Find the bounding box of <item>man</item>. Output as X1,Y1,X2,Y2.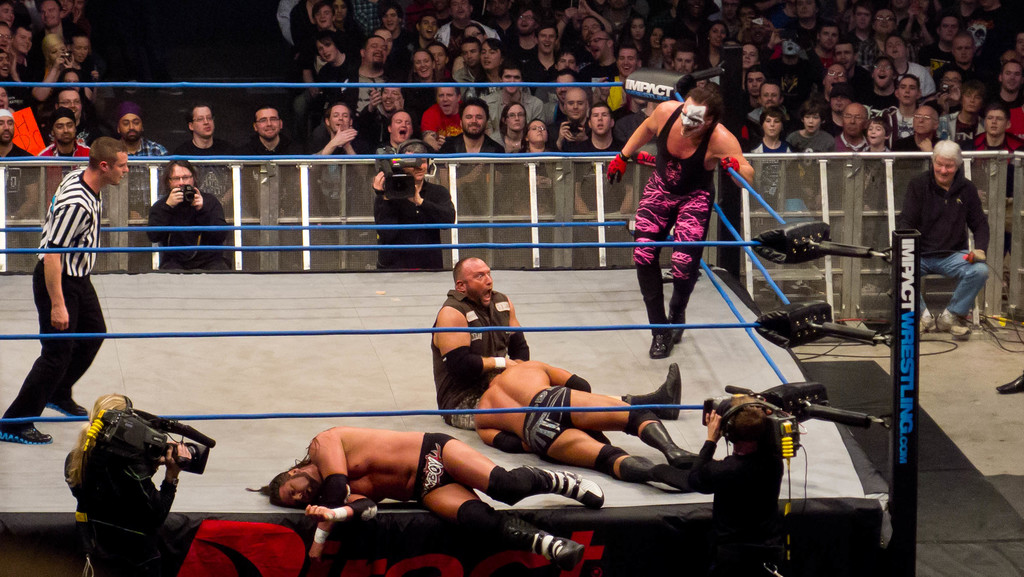
368,106,417,154.
